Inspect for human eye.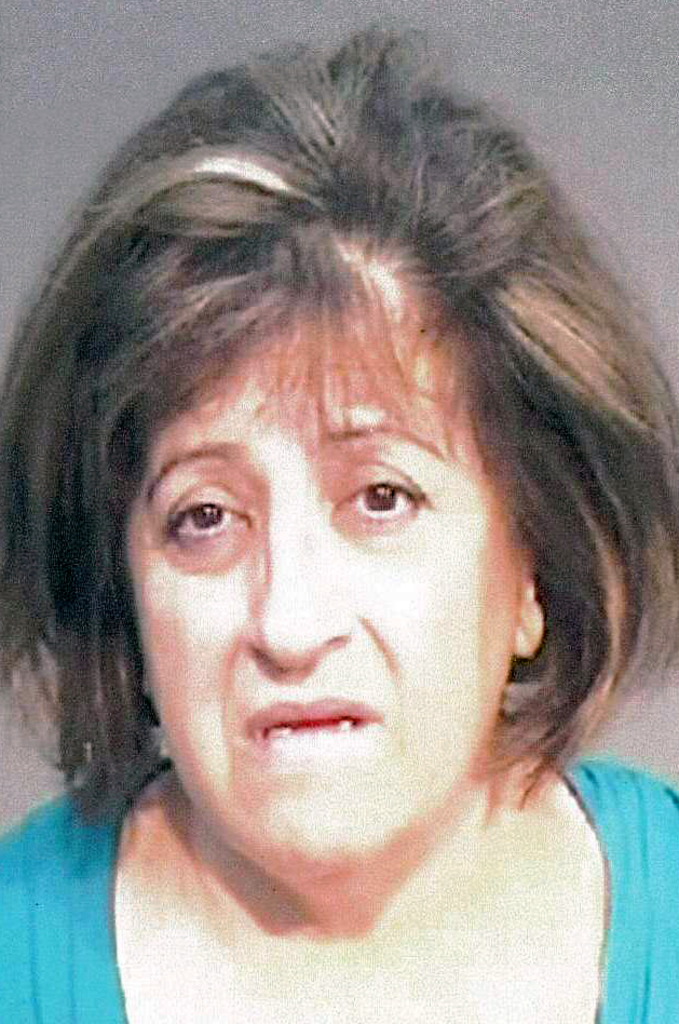
Inspection: 339 469 436 541.
